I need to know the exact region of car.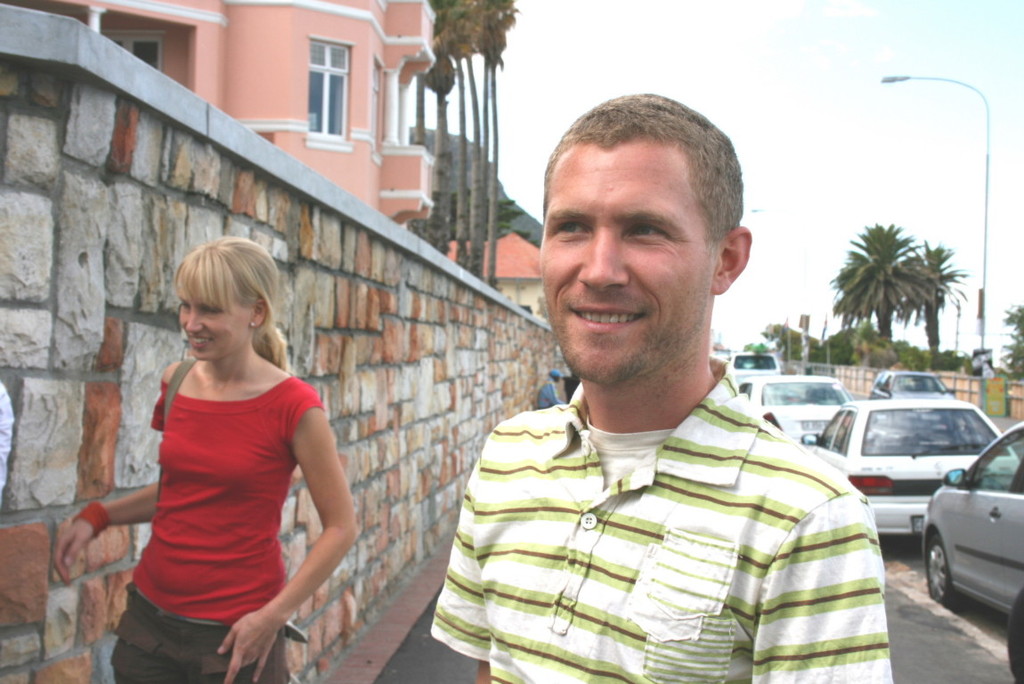
Region: {"left": 873, "top": 369, "right": 955, "bottom": 404}.
